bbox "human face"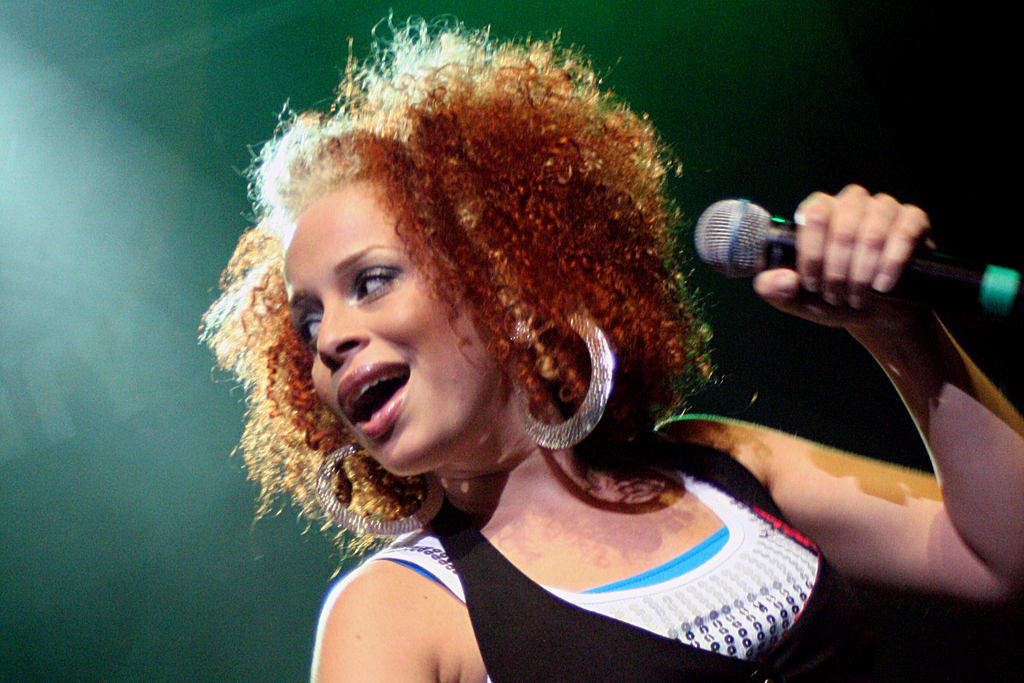
bbox=[275, 184, 502, 475]
